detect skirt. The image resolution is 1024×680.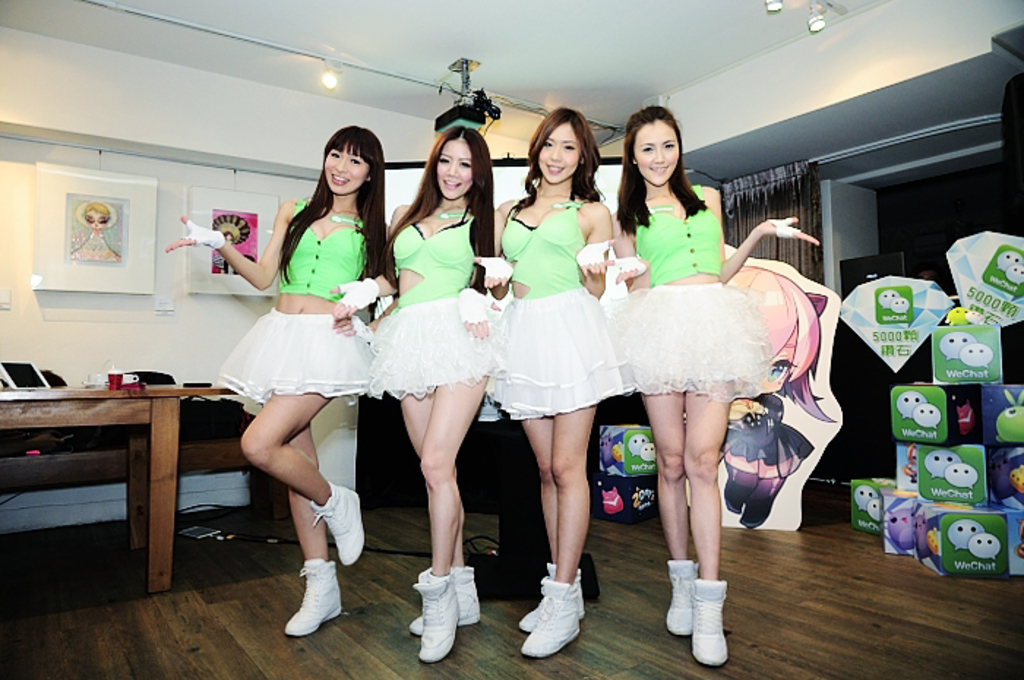
bbox=[603, 287, 780, 405].
